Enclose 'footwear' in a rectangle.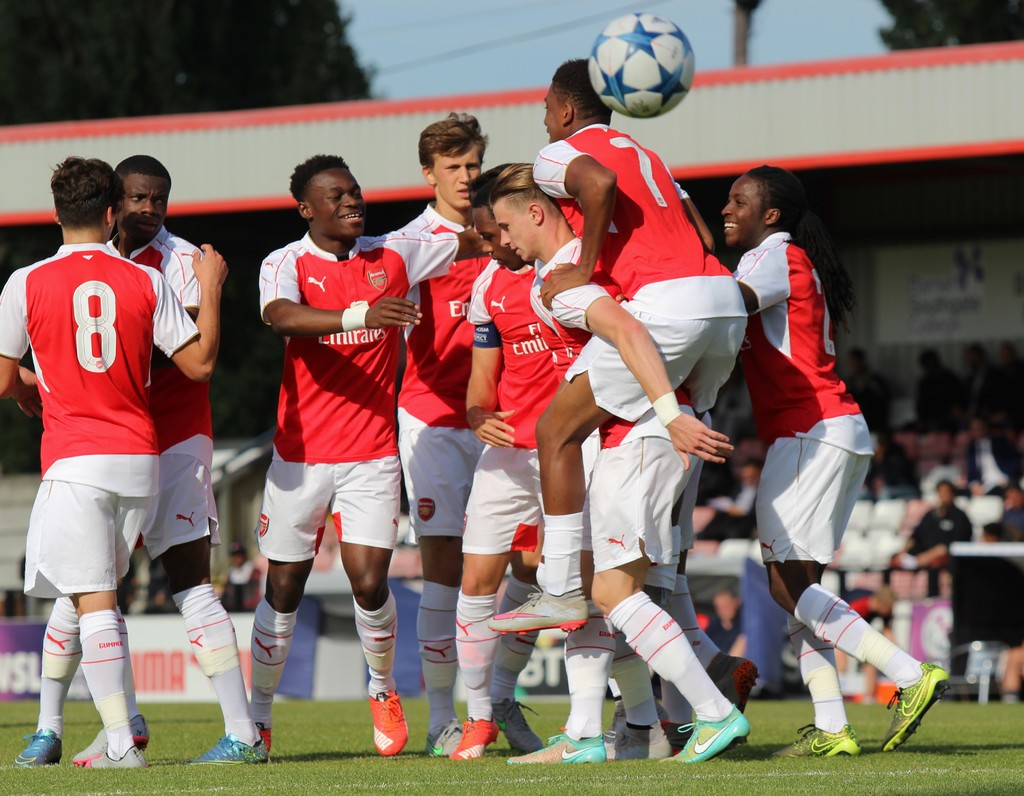
box=[255, 722, 272, 753].
